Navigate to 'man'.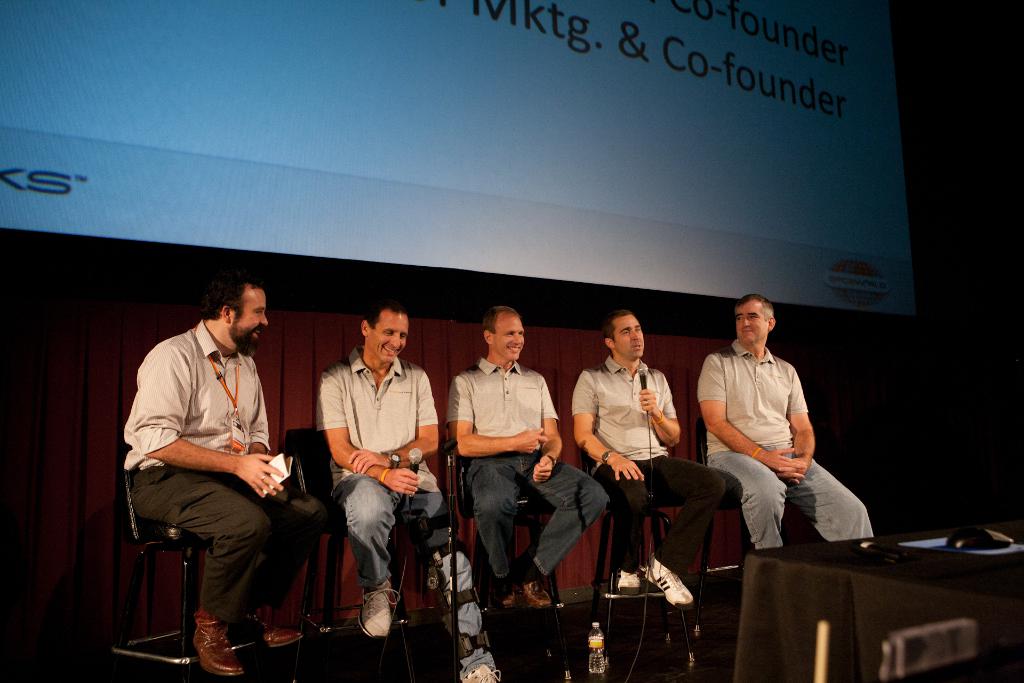
Navigation target: {"x1": 440, "y1": 300, "x2": 612, "y2": 613}.
